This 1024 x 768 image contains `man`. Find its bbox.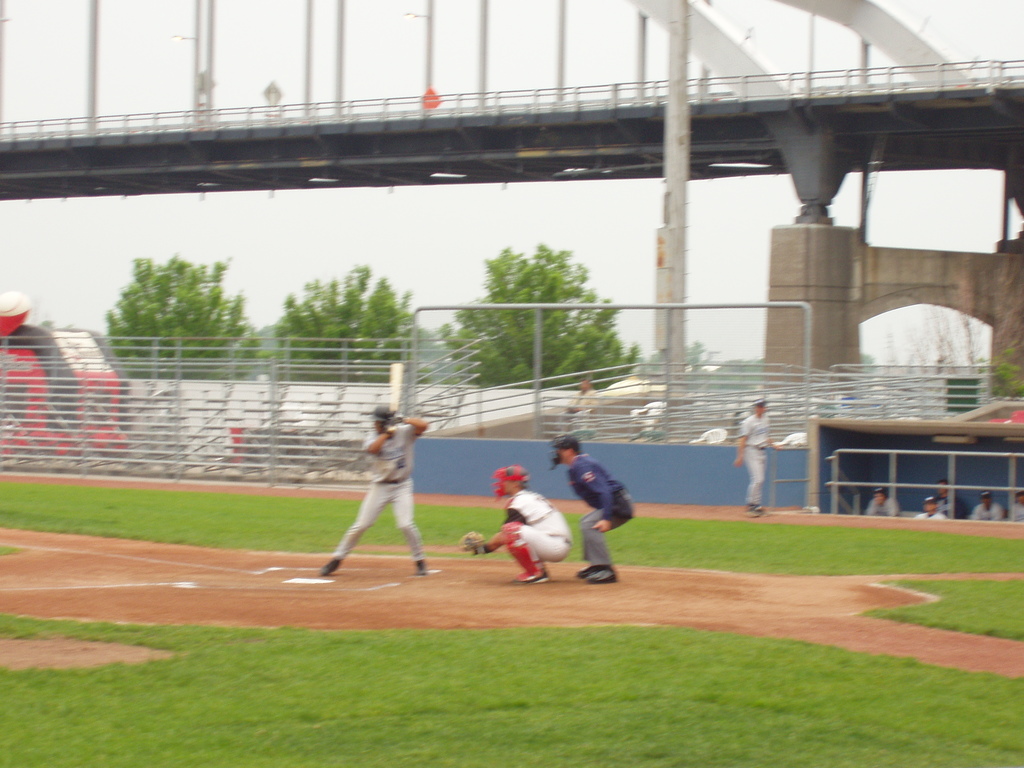
(863,490,902,517).
